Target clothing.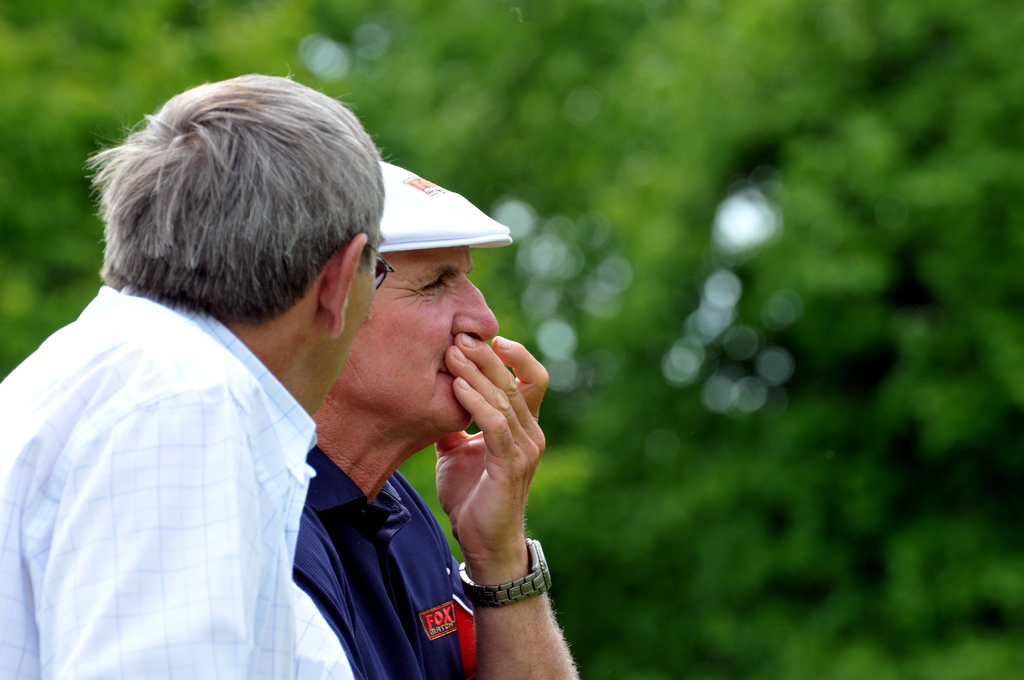
Target region: [x1=291, y1=442, x2=481, y2=679].
